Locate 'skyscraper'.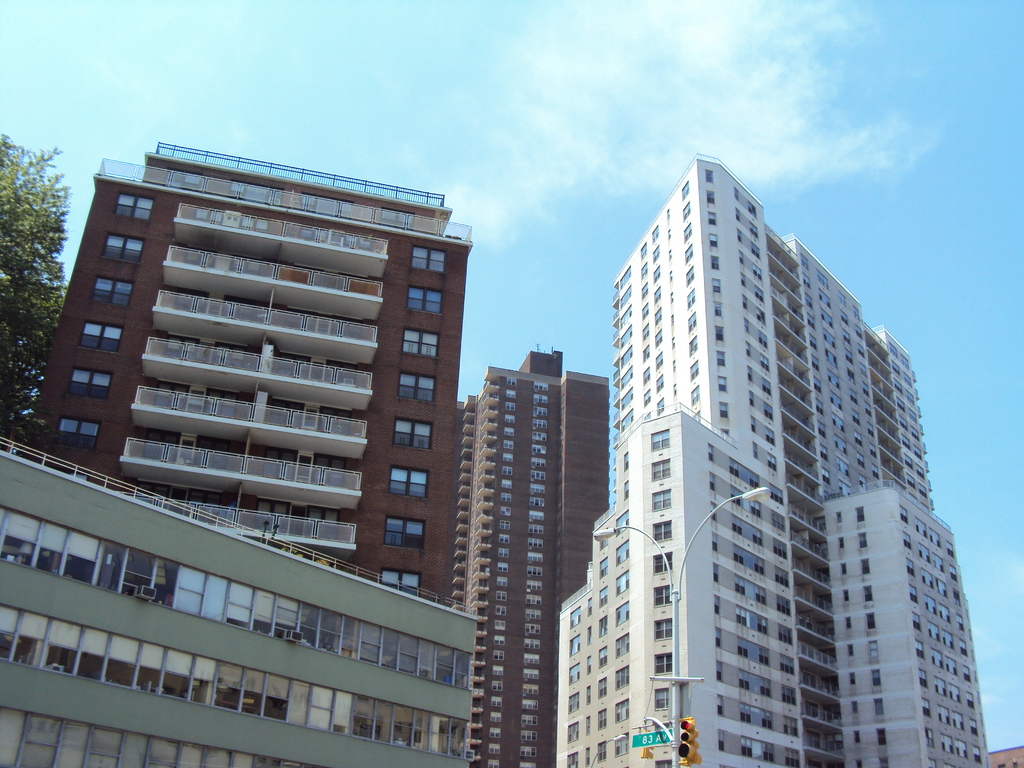
Bounding box: [20, 126, 477, 621].
